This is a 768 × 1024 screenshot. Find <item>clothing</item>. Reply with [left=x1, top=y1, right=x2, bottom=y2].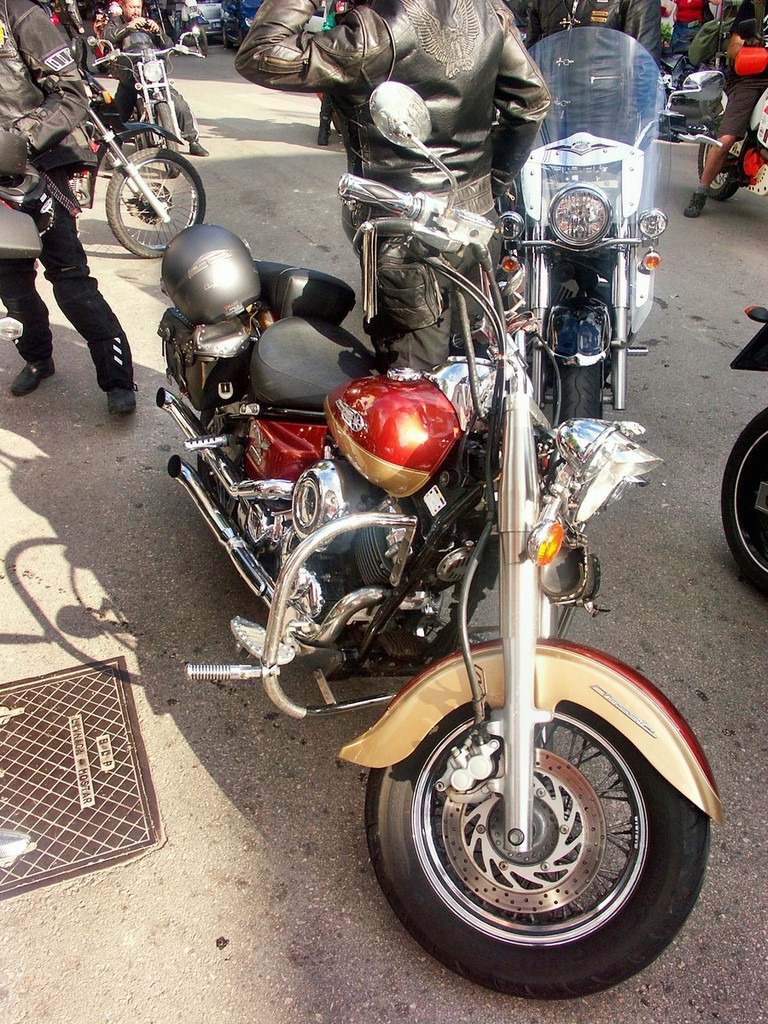
[left=717, top=0, right=767, bottom=143].
